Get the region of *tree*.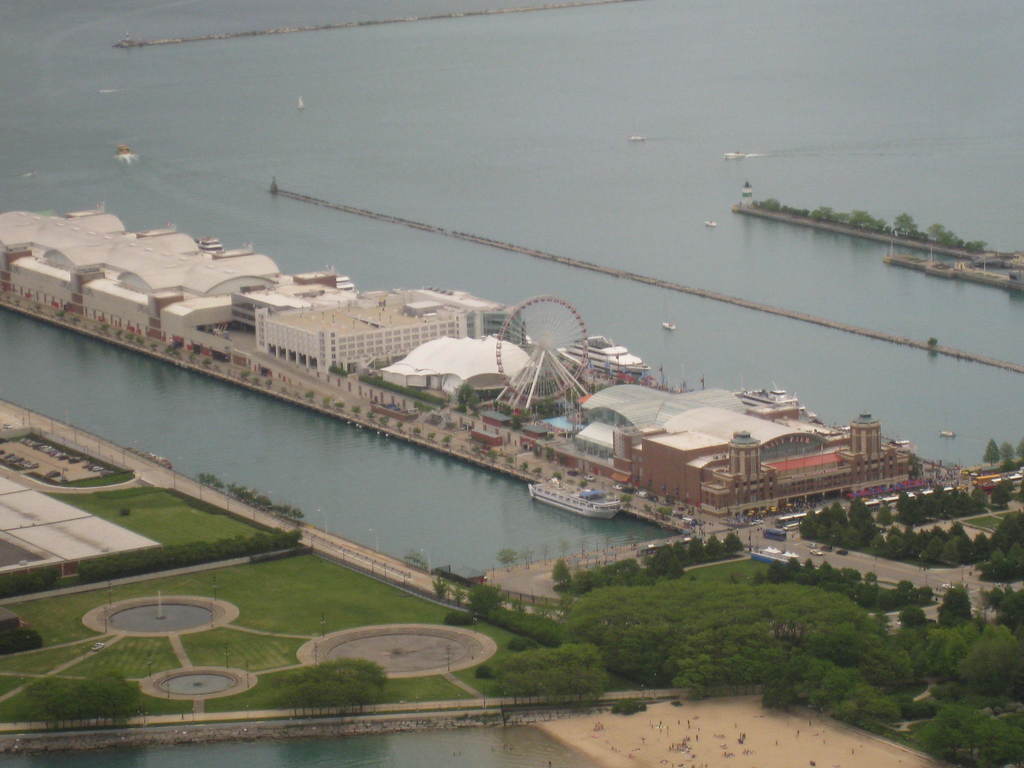
x1=54, y1=311, x2=62, y2=321.
